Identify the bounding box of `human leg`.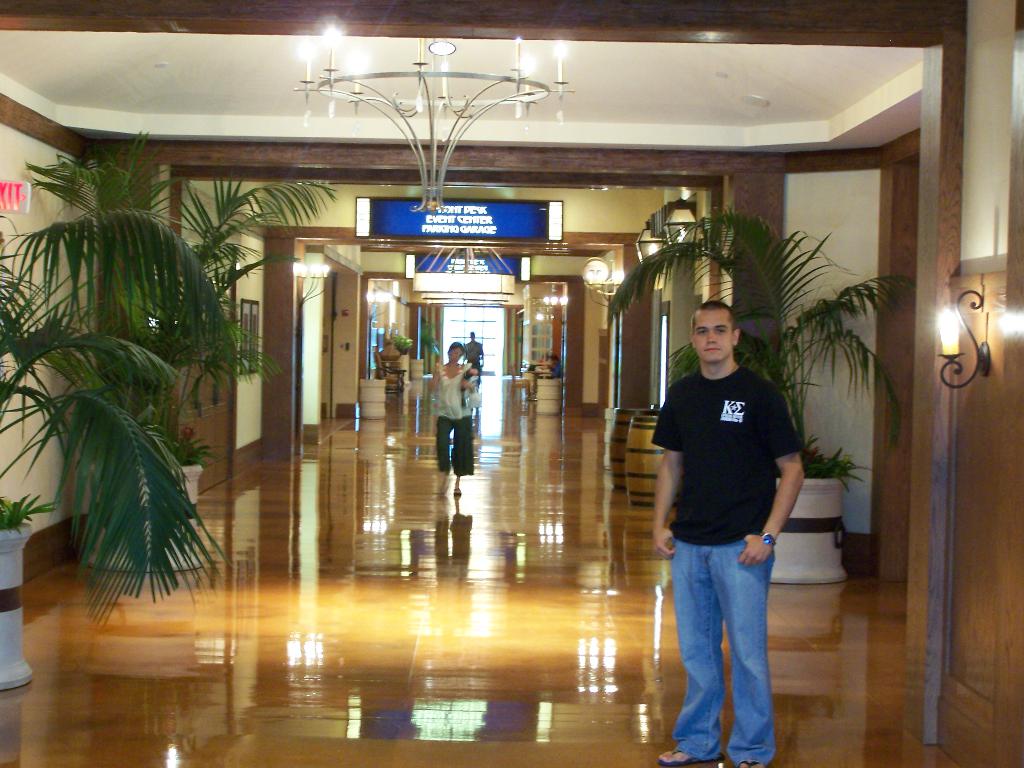
437:419:451:500.
